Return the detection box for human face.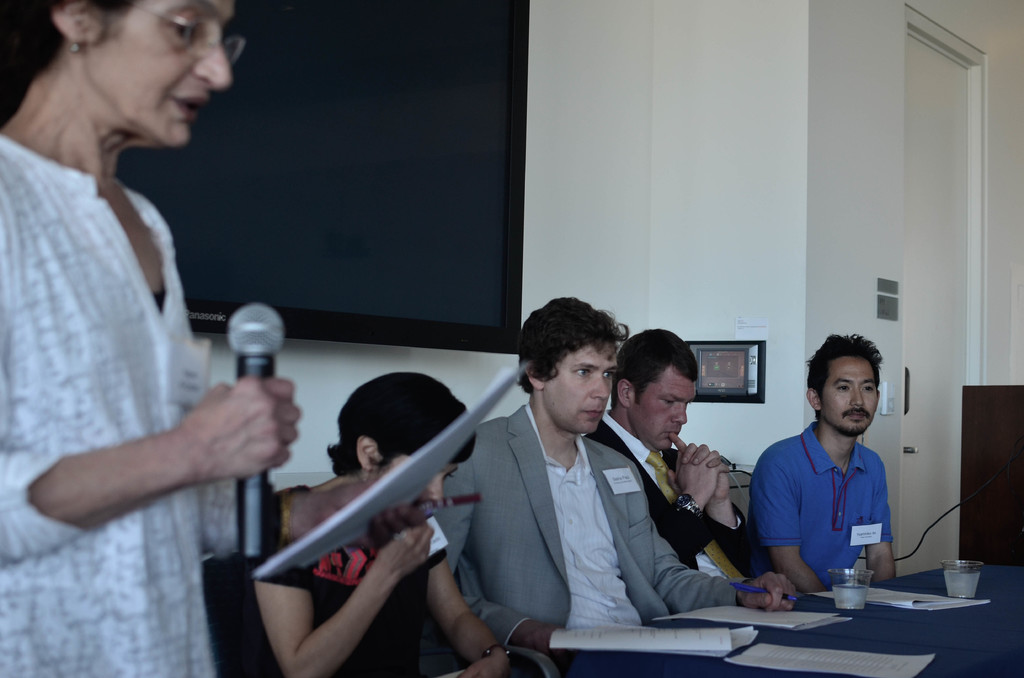
<region>630, 365, 696, 455</region>.
